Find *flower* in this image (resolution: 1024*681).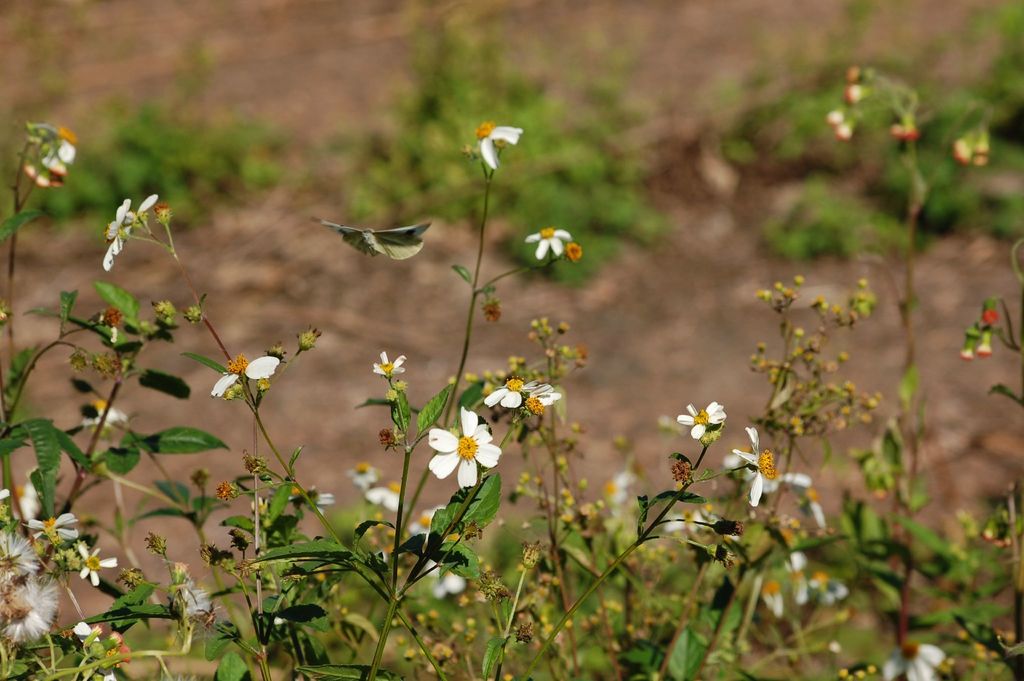
{"left": 424, "top": 421, "right": 503, "bottom": 491}.
